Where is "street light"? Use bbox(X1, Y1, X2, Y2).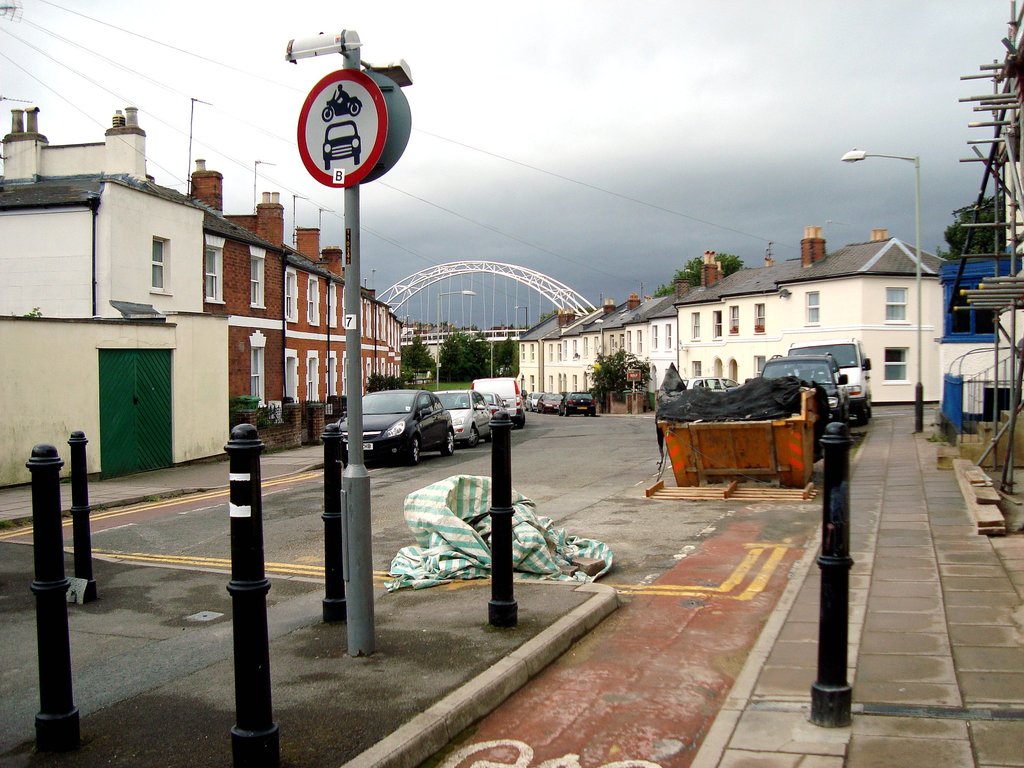
bbox(431, 284, 477, 385).
